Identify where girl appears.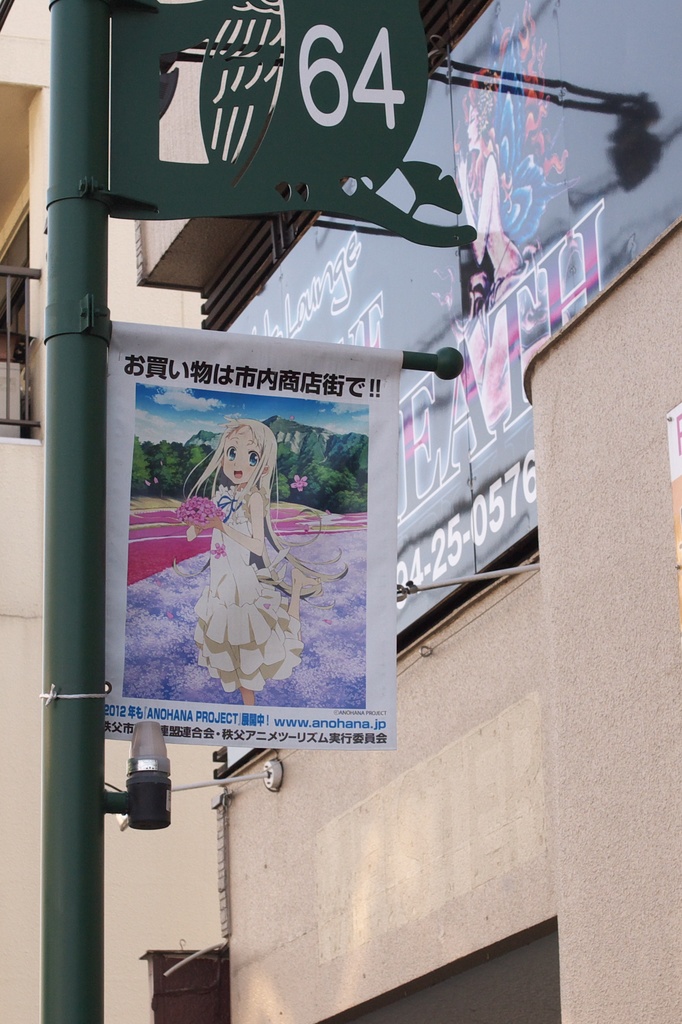
Appears at [left=173, top=415, right=351, bottom=705].
